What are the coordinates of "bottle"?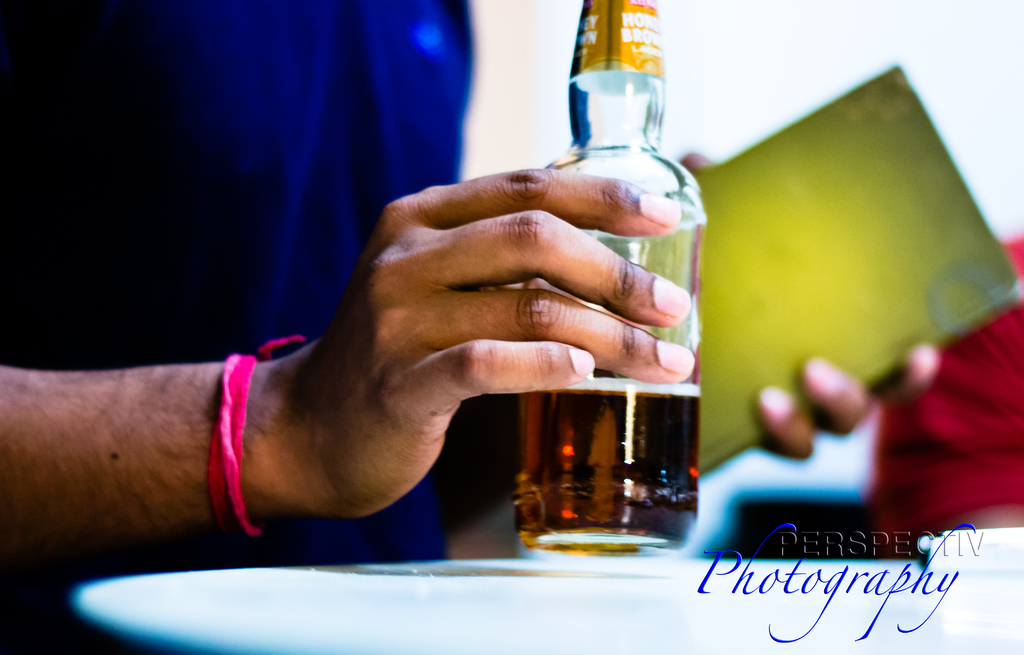
x1=513 y1=0 x2=703 y2=562.
